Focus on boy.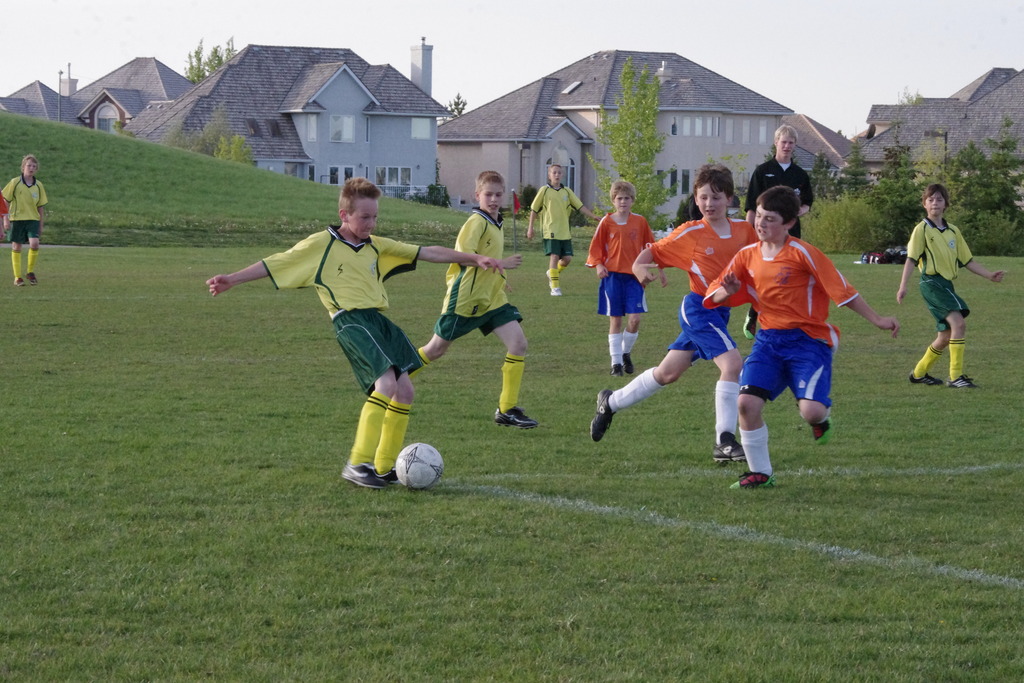
Focused at (707, 202, 886, 483).
